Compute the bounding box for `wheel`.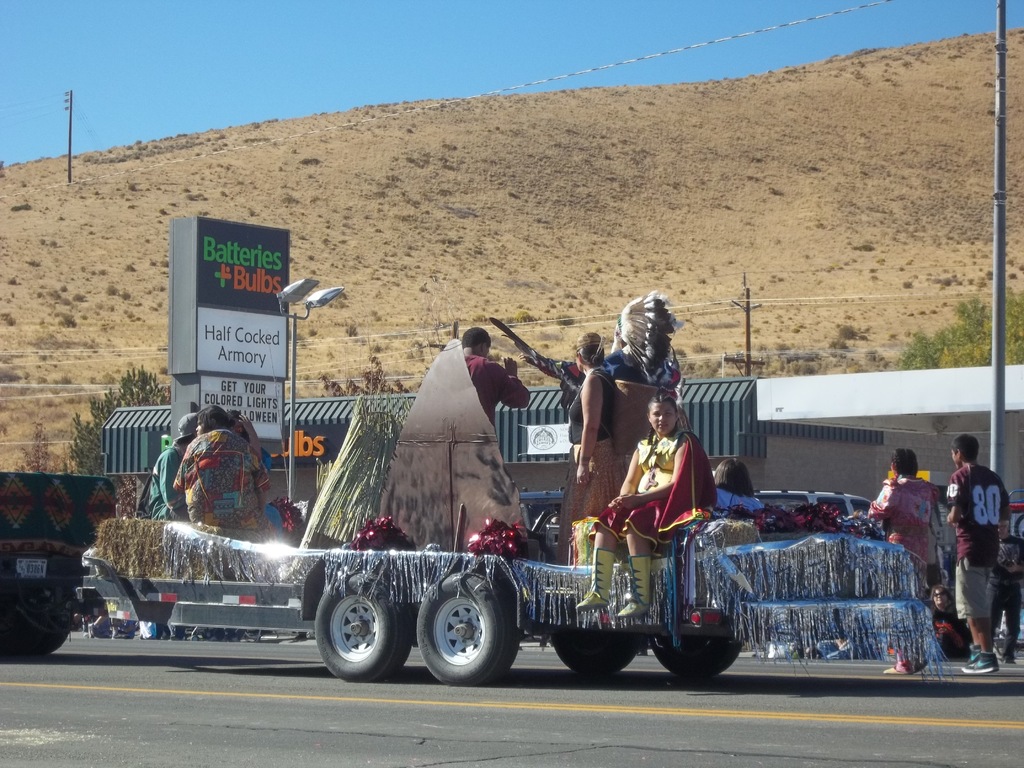
{"x1": 315, "y1": 573, "x2": 413, "y2": 683}.
